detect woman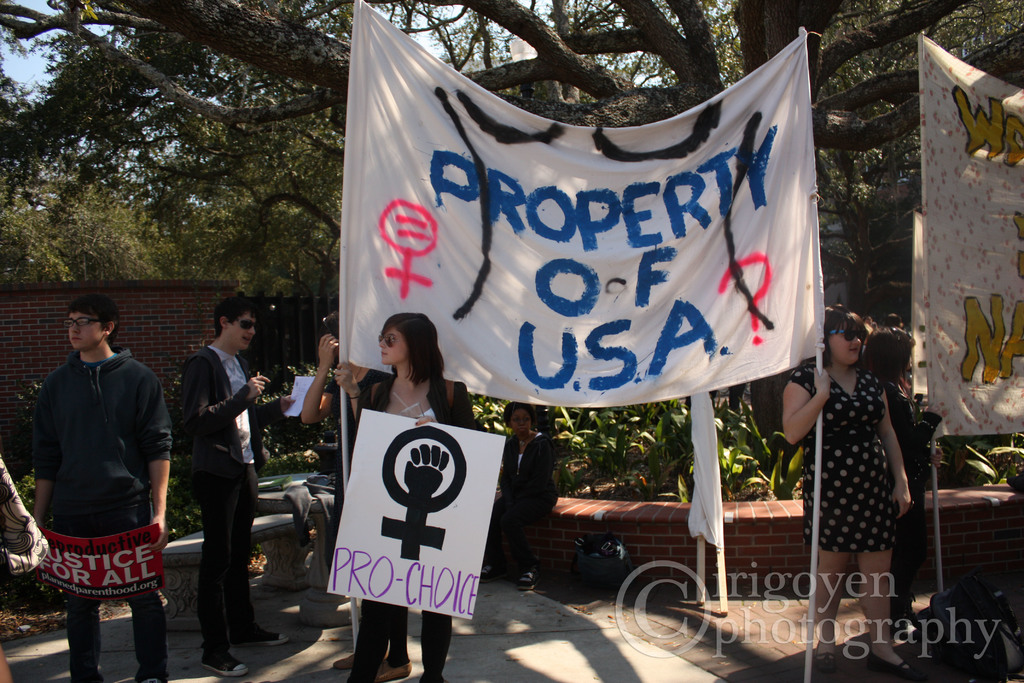
[775,303,915,682]
